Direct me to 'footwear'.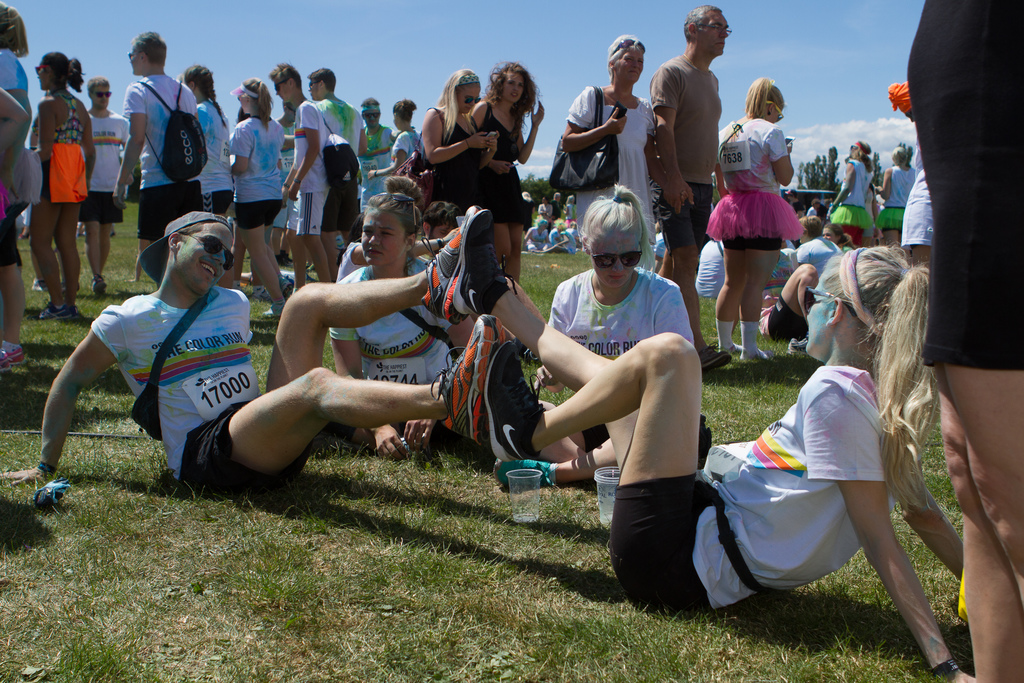
Direction: 416 202 486 327.
